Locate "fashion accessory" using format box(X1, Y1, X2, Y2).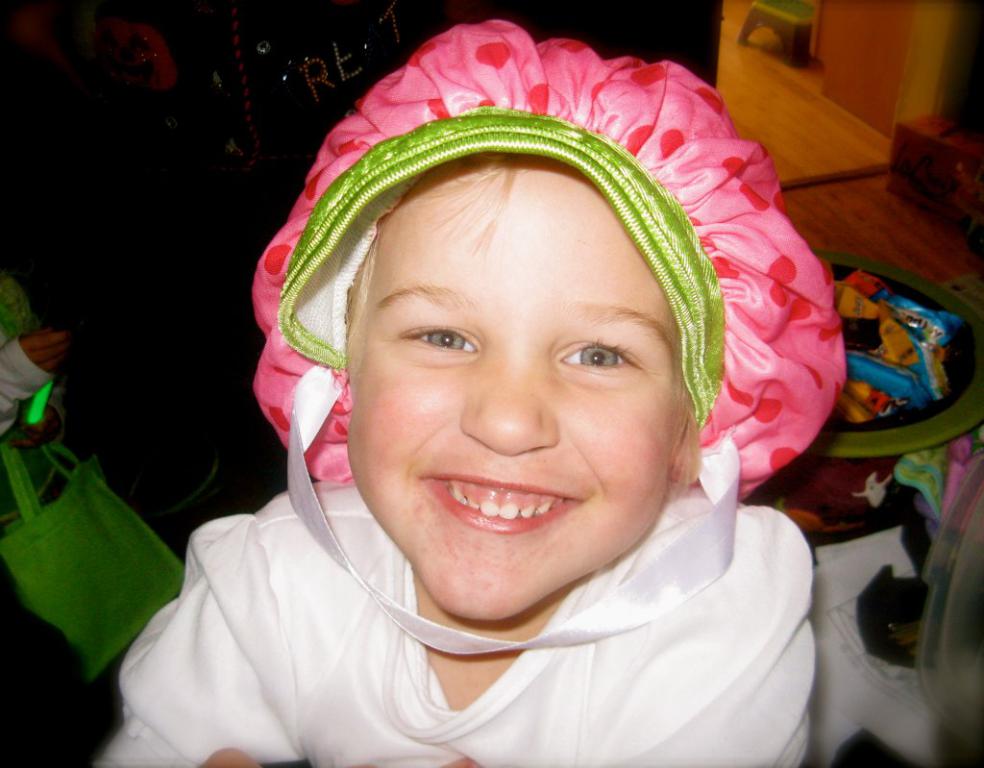
box(251, 18, 848, 661).
